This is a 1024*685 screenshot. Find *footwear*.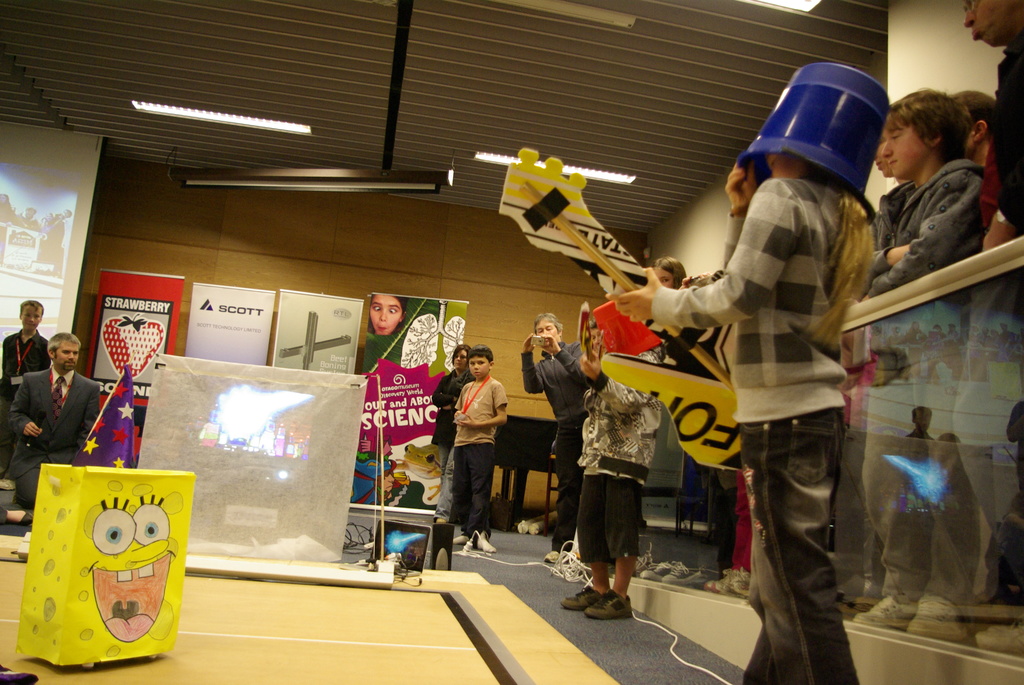
Bounding box: select_region(584, 591, 632, 621).
